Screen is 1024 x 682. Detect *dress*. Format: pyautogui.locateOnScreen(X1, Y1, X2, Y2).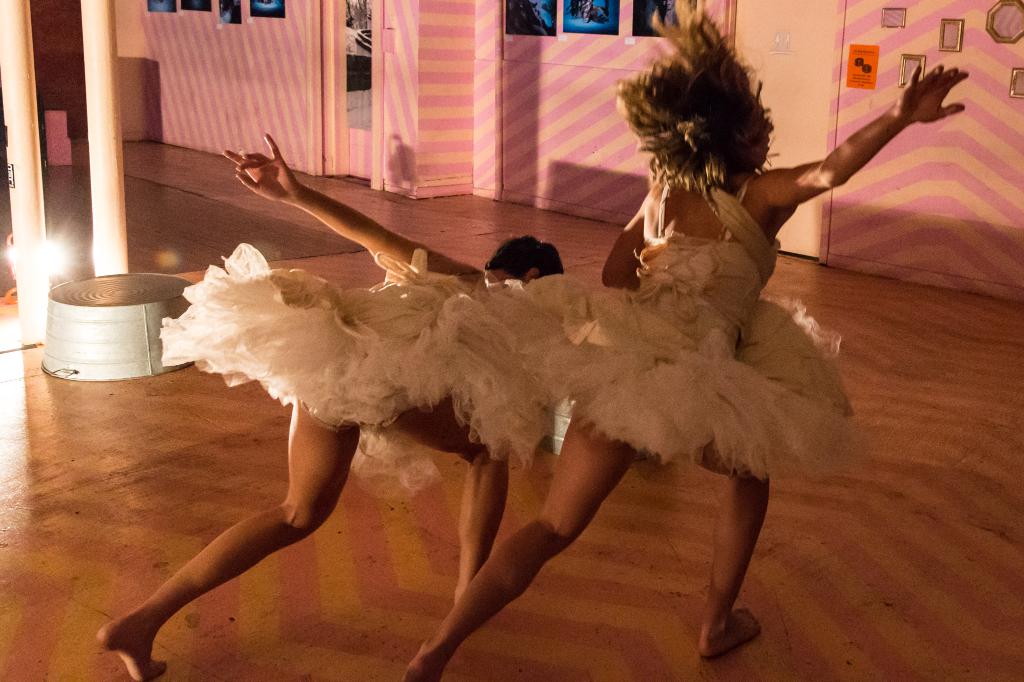
pyautogui.locateOnScreen(159, 246, 470, 498).
